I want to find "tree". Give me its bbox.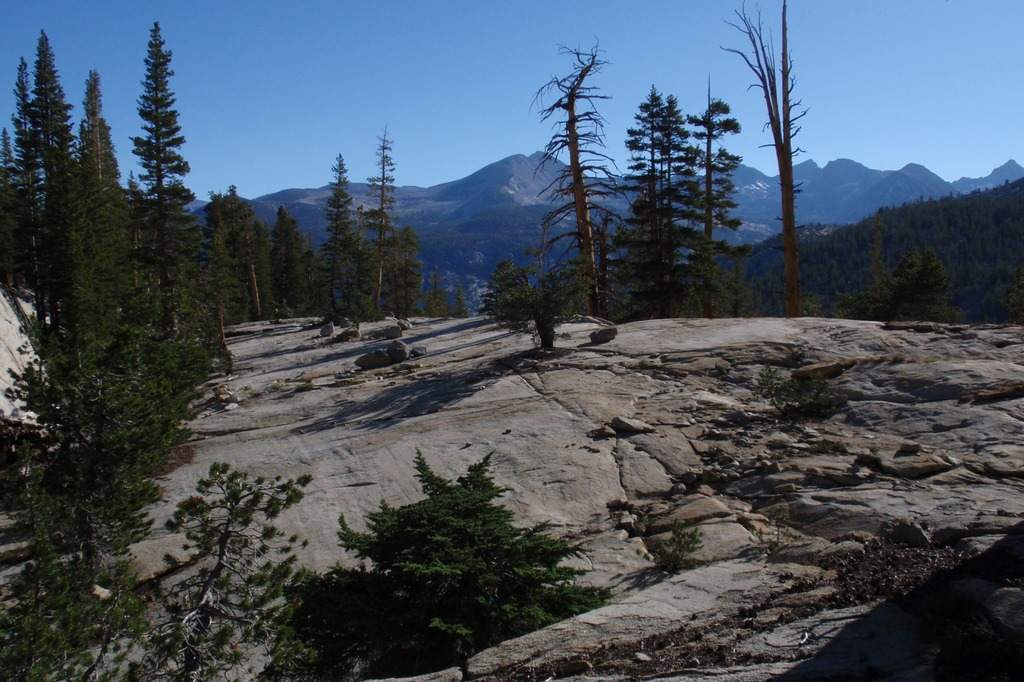
{"left": 743, "top": 258, "right": 804, "bottom": 323}.
